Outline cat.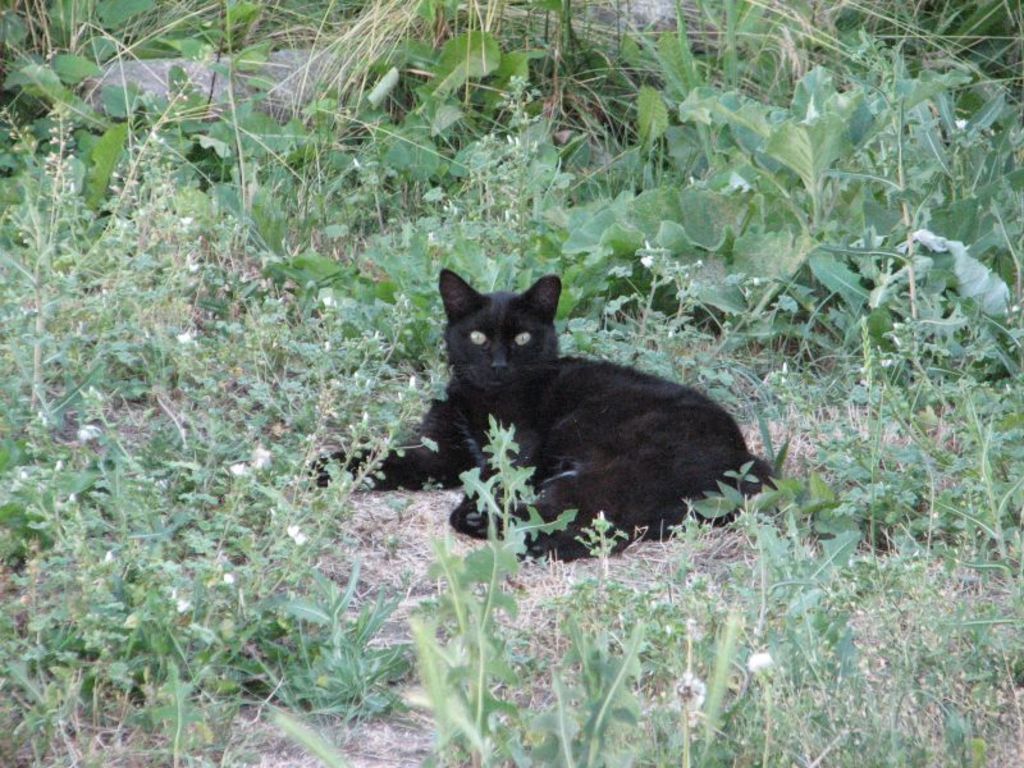
Outline: left=312, top=269, right=778, bottom=568.
